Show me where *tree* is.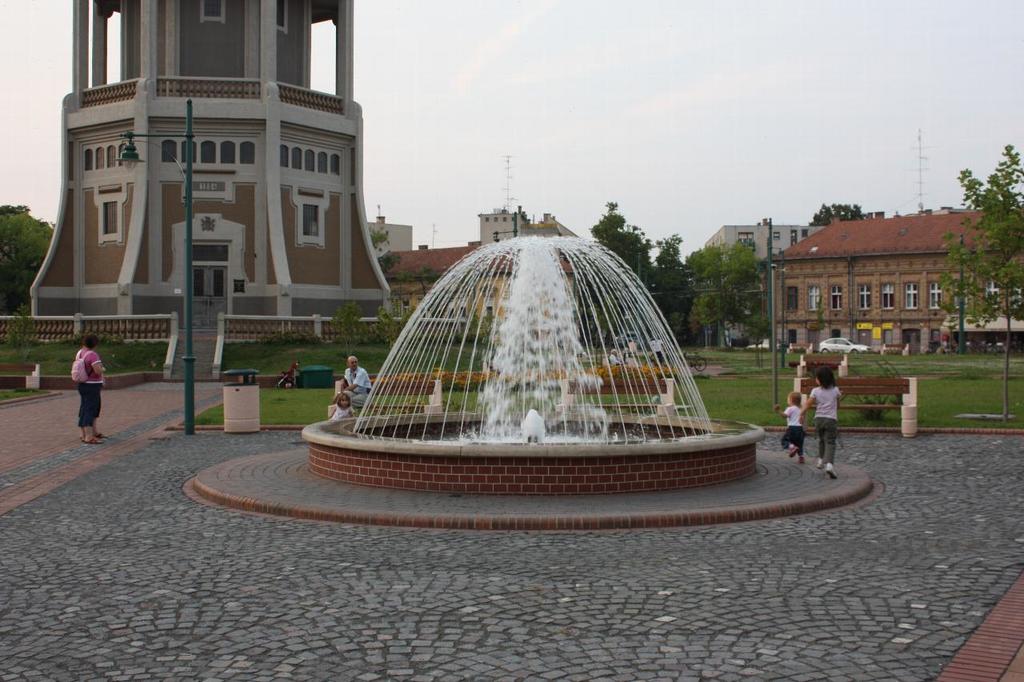
*tree* is at x1=0, y1=198, x2=54, y2=313.
